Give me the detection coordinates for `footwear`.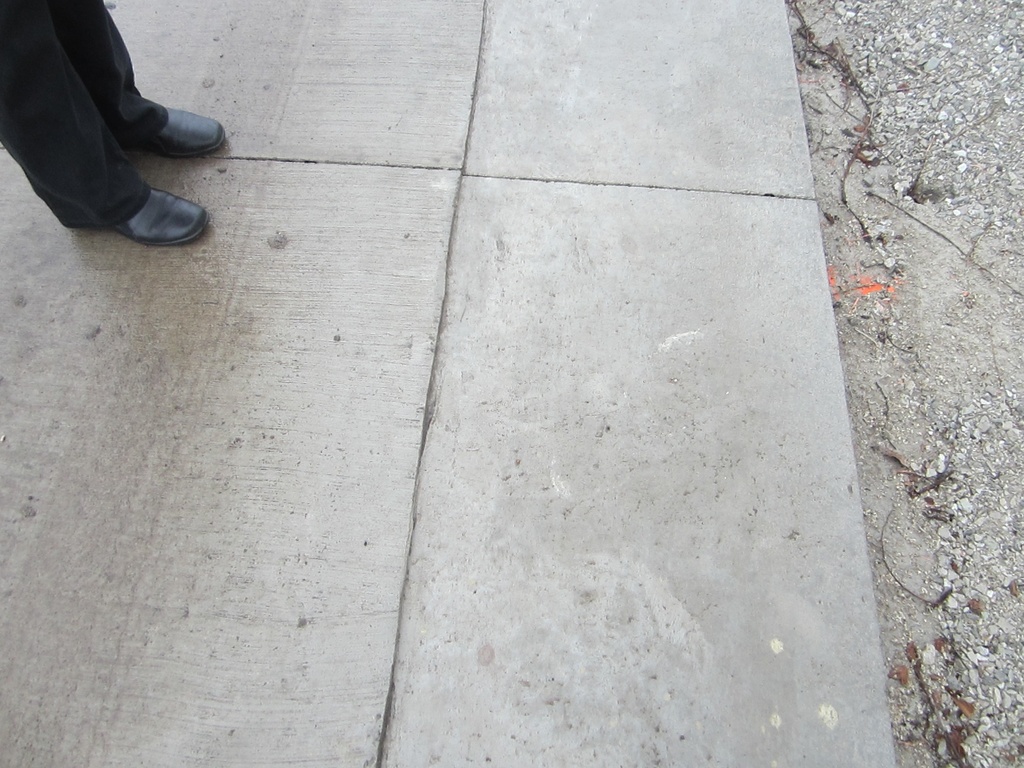
rect(86, 157, 206, 238).
